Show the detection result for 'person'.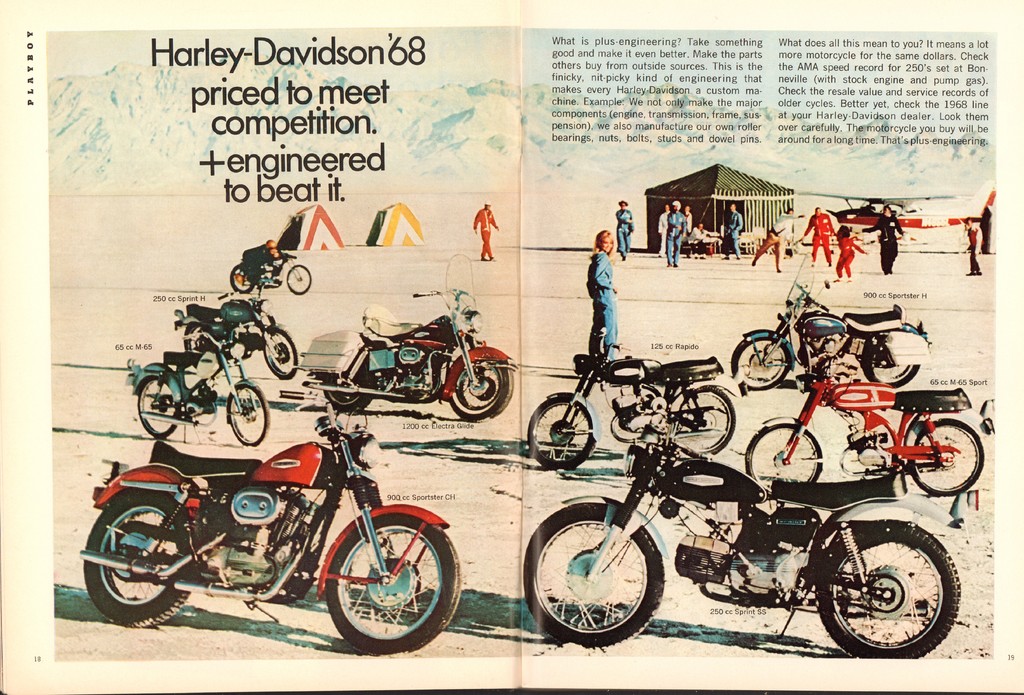
{"left": 687, "top": 223, "right": 715, "bottom": 245}.
